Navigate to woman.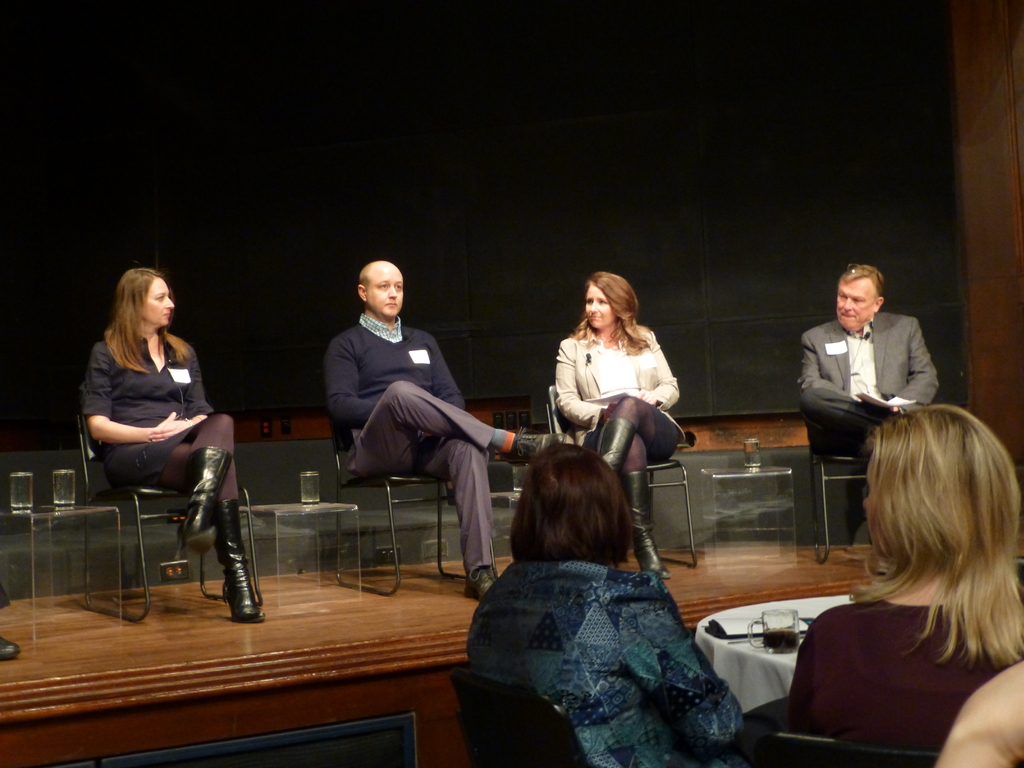
Navigation target: x1=785 y1=397 x2=1023 y2=751.
